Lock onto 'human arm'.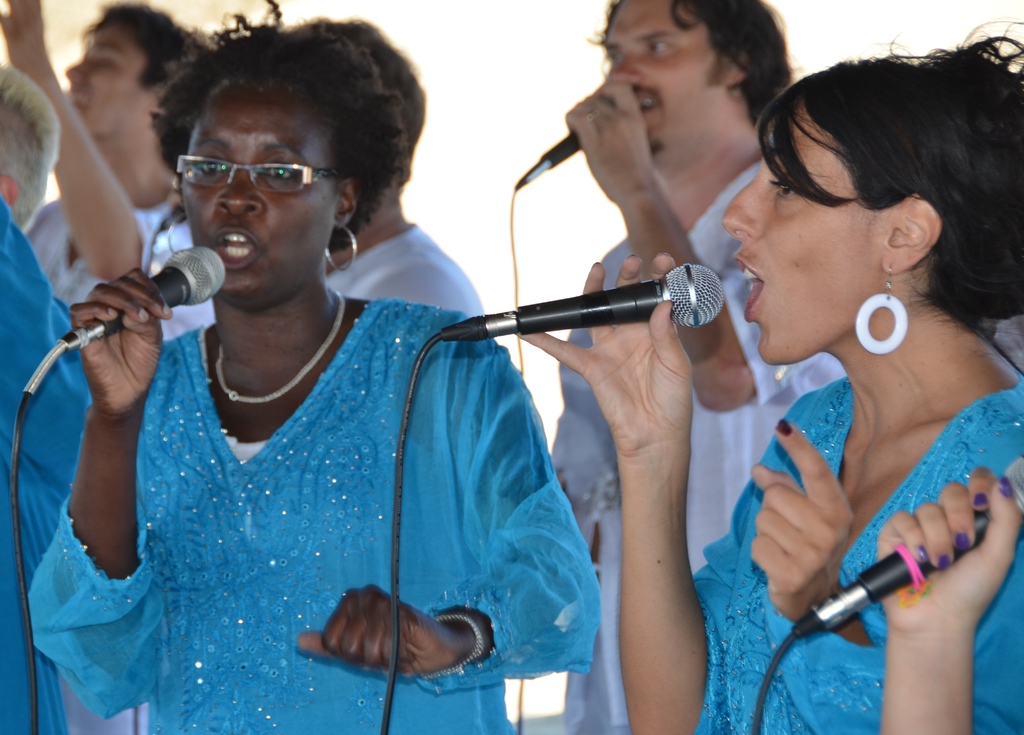
Locked: <box>0,0,154,288</box>.
